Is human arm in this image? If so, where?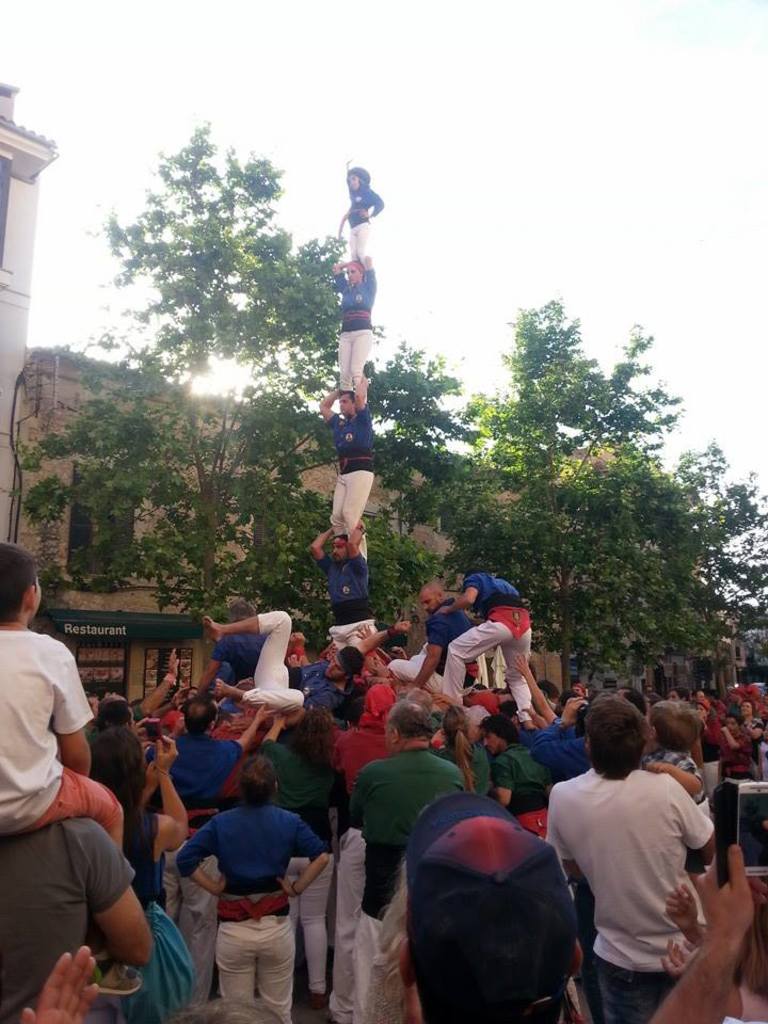
Yes, at rect(645, 838, 762, 1023).
